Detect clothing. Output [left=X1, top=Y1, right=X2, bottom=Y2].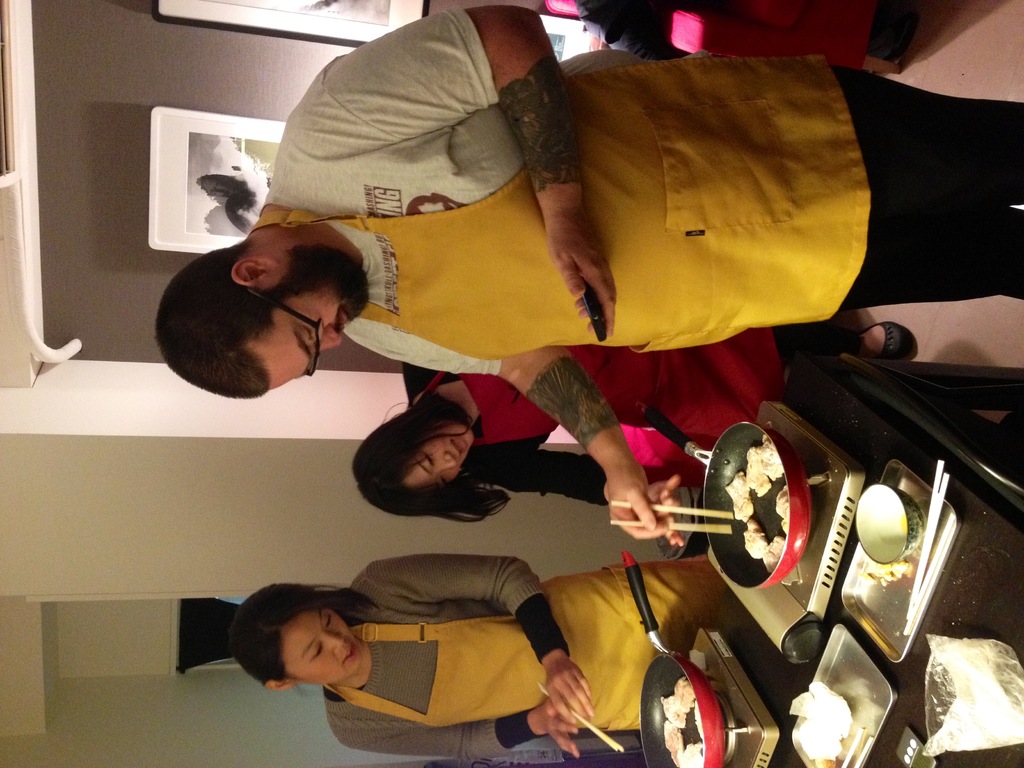
[left=444, top=322, right=769, bottom=442].
